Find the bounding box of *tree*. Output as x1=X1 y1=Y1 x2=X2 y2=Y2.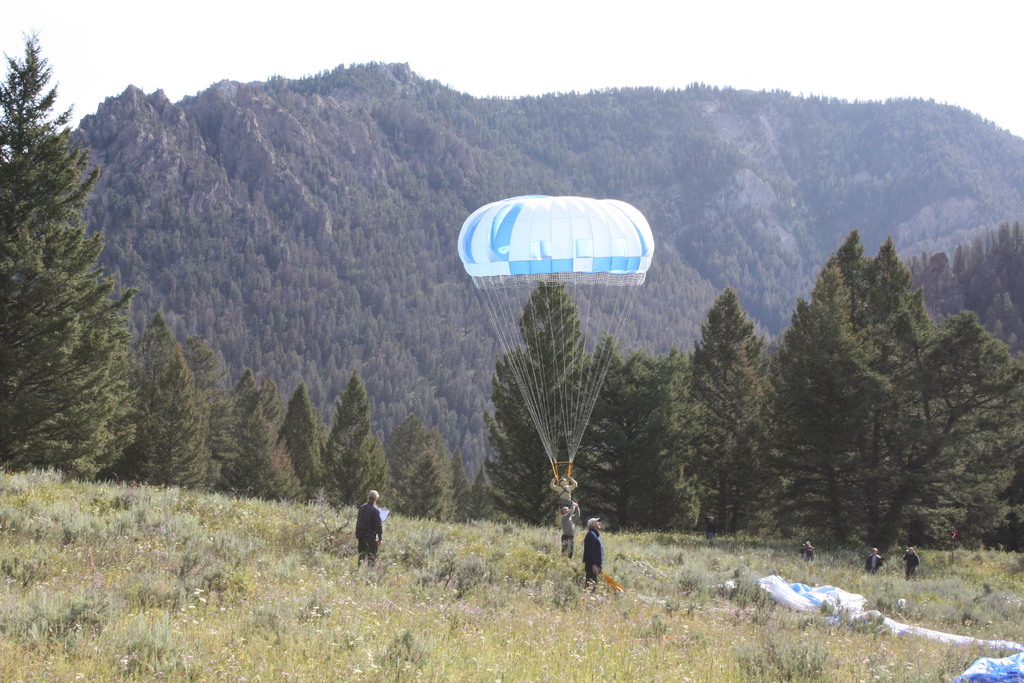
x1=236 y1=370 x2=291 y2=432.
